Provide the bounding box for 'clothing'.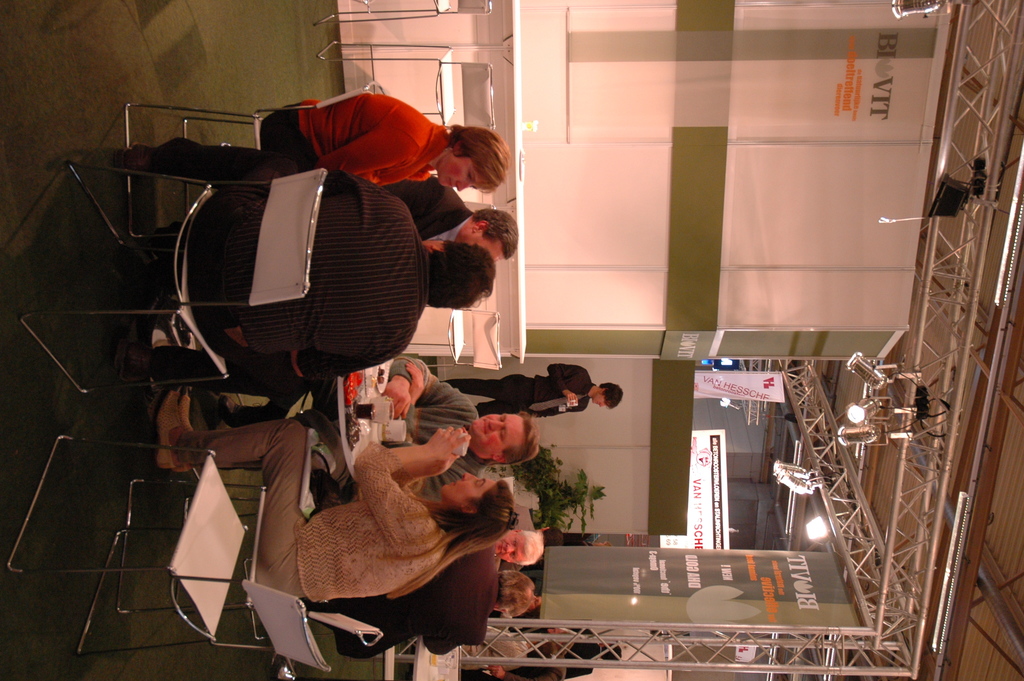
384 174 468 246.
